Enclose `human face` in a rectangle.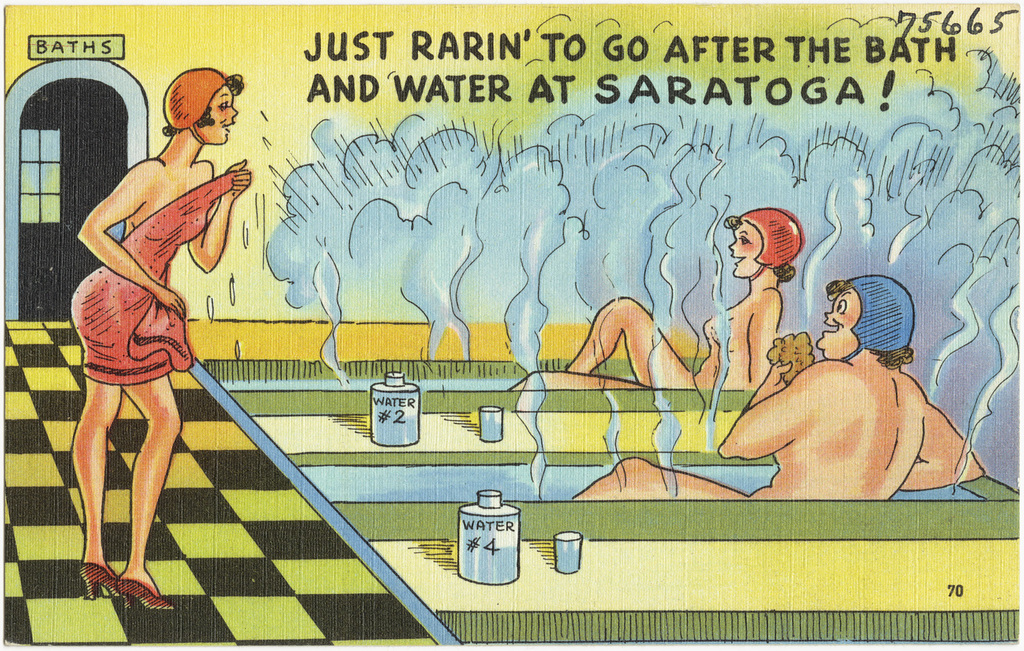
(x1=730, y1=222, x2=761, y2=276).
